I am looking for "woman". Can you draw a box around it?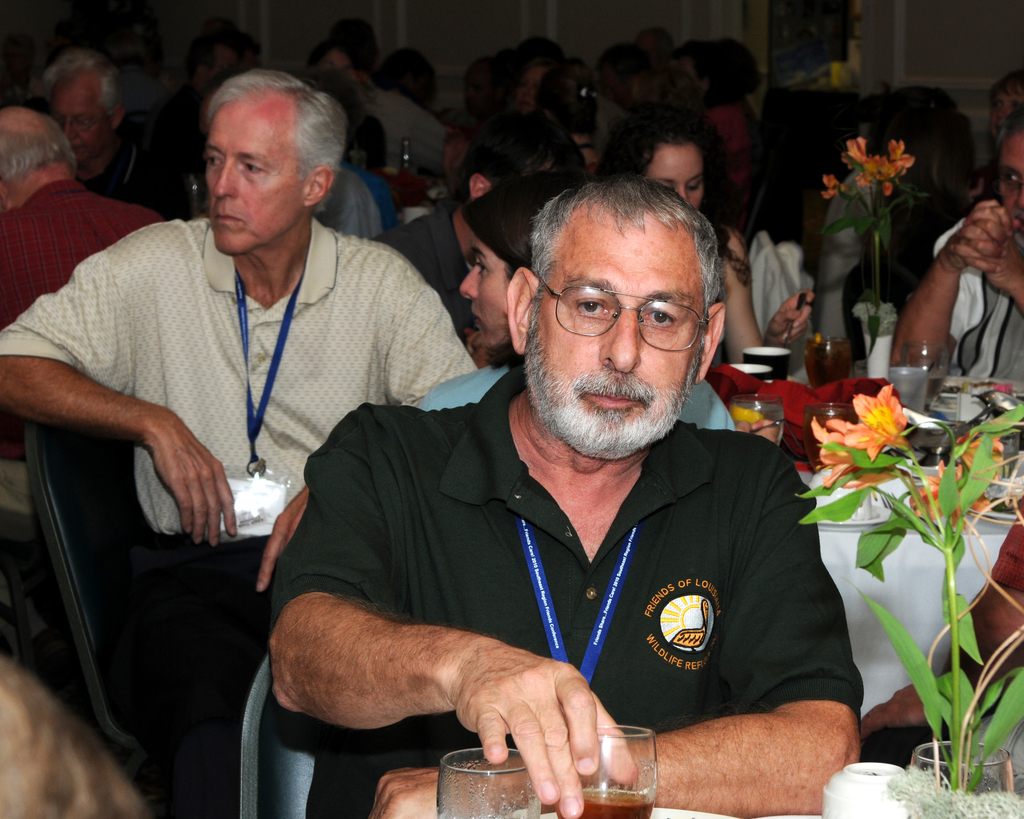
Sure, the bounding box is (x1=607, y1=96, x2=820, y2=381).
